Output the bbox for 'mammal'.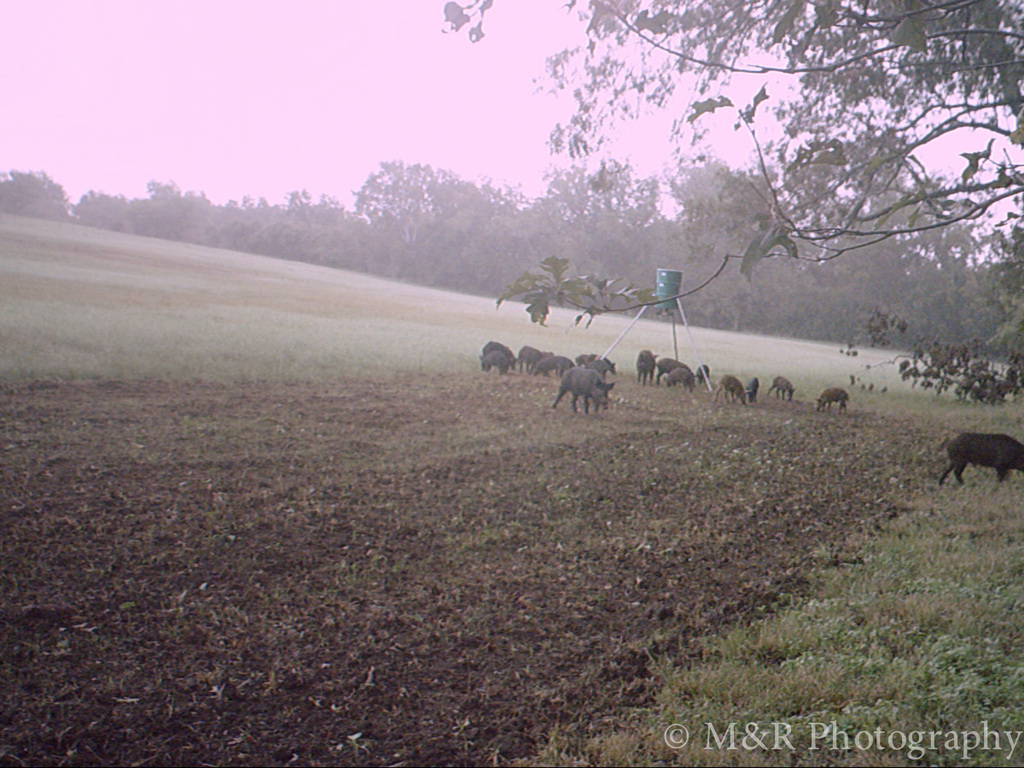
(x1=766, y1=375, x2=795, y2=401).
